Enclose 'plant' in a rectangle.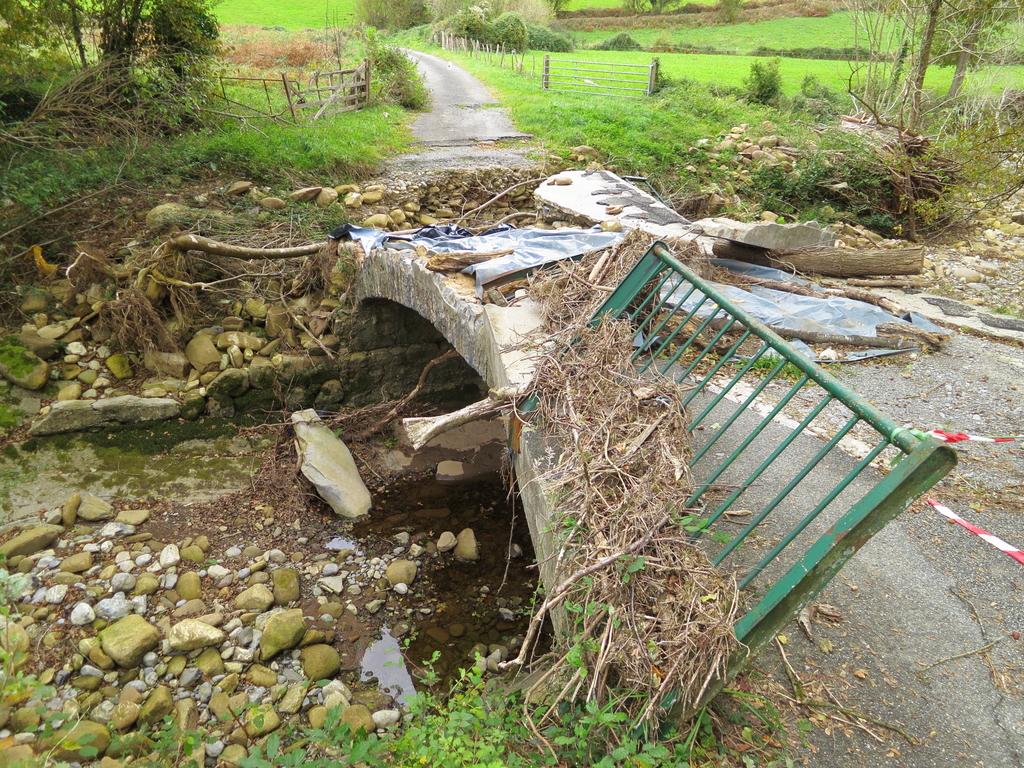
<box>7,723,99,767</box>.
